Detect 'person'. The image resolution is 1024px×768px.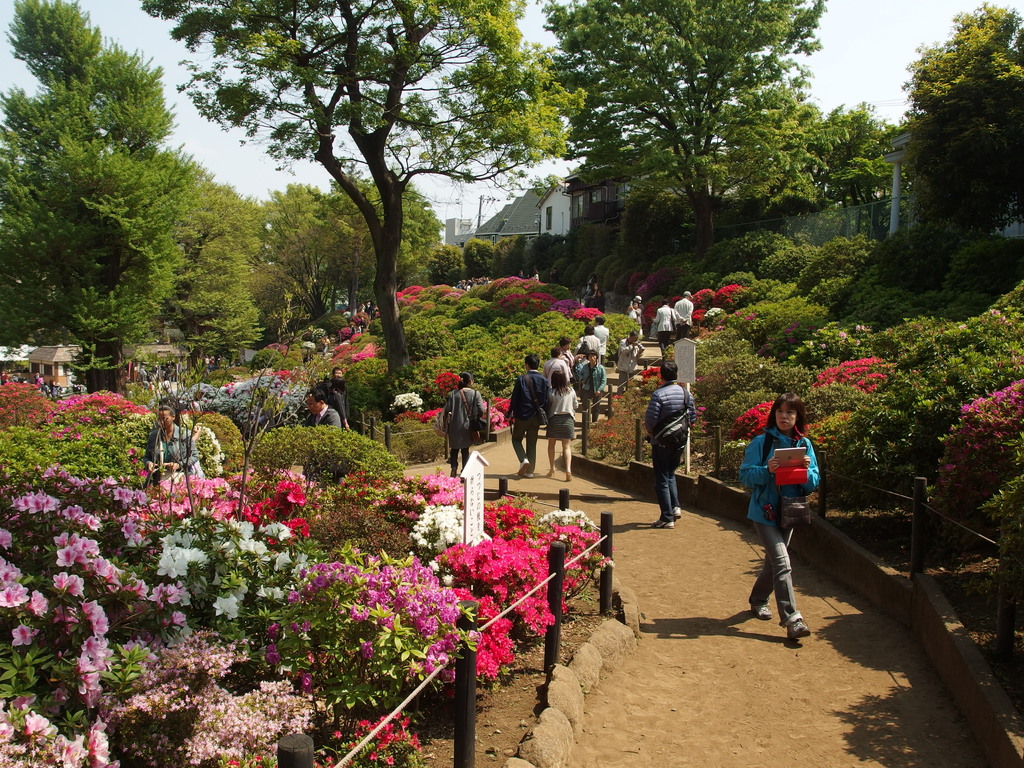
select_region(440, 367, 489, 477).
